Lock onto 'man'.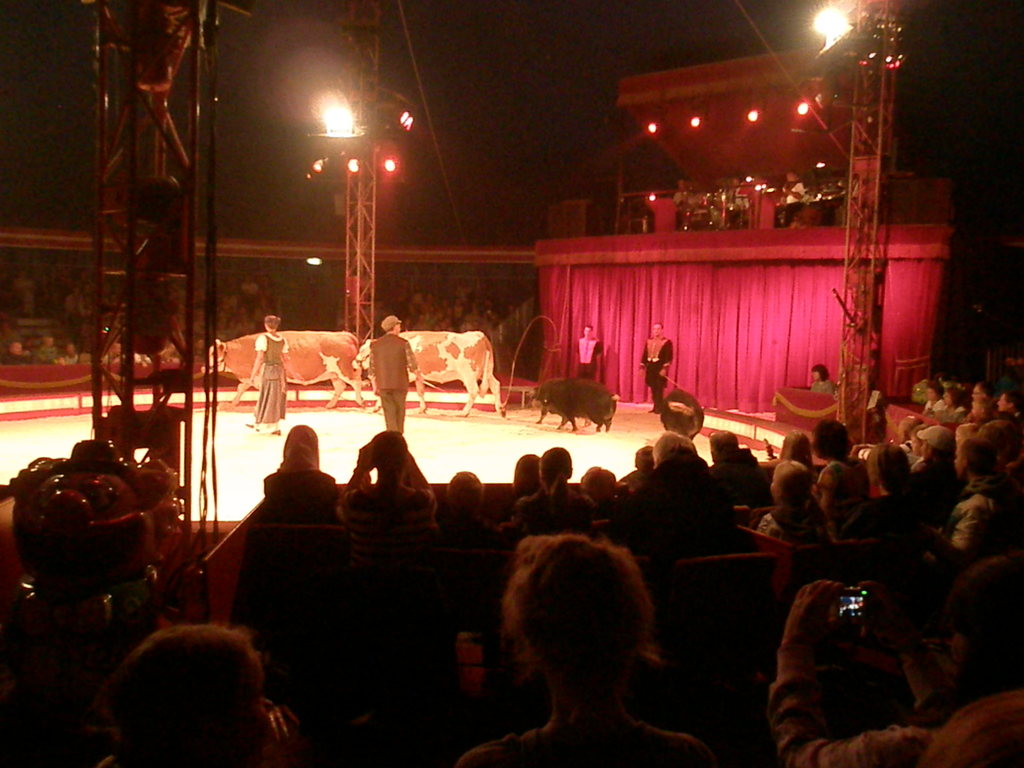
Locked: crop(920, 440, 1017, 581).
